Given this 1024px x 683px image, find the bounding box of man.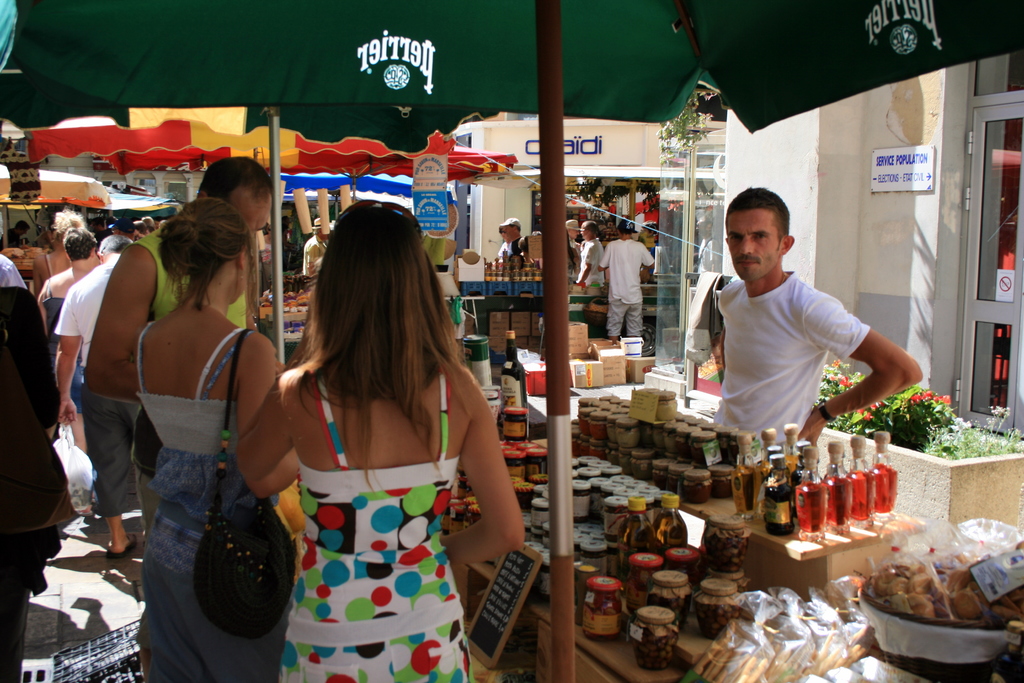
[x1=301, y1=217, x2=332, y2=278].
